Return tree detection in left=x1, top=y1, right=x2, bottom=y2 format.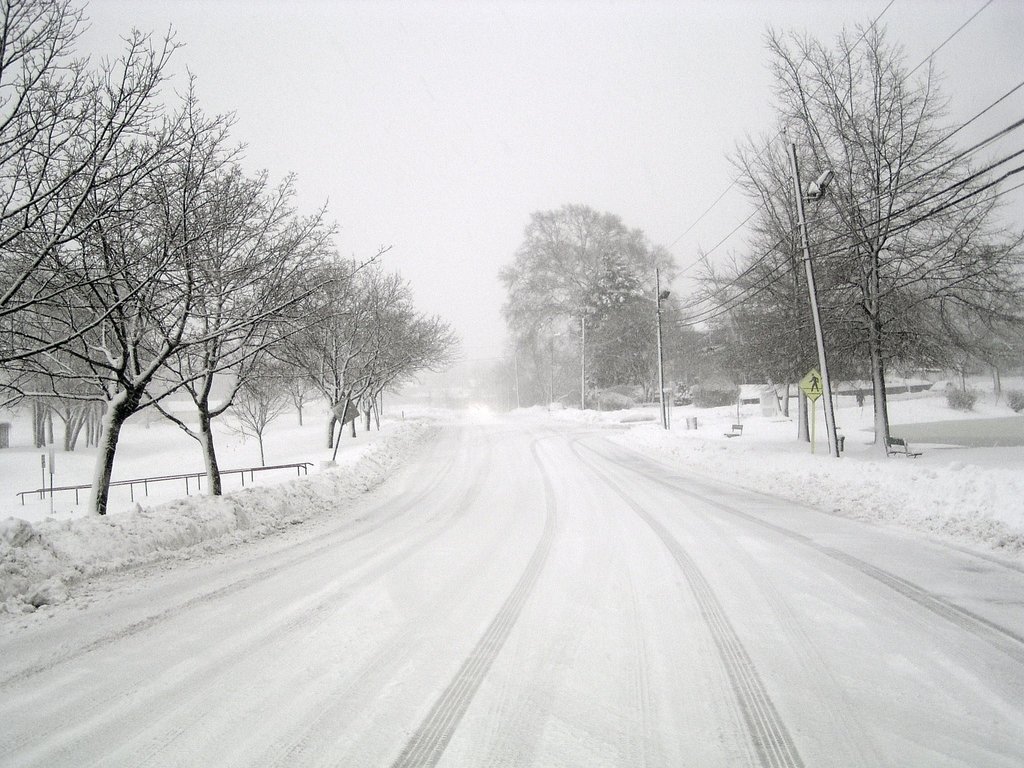
left=0, top=0, right=236, bottom=435.
